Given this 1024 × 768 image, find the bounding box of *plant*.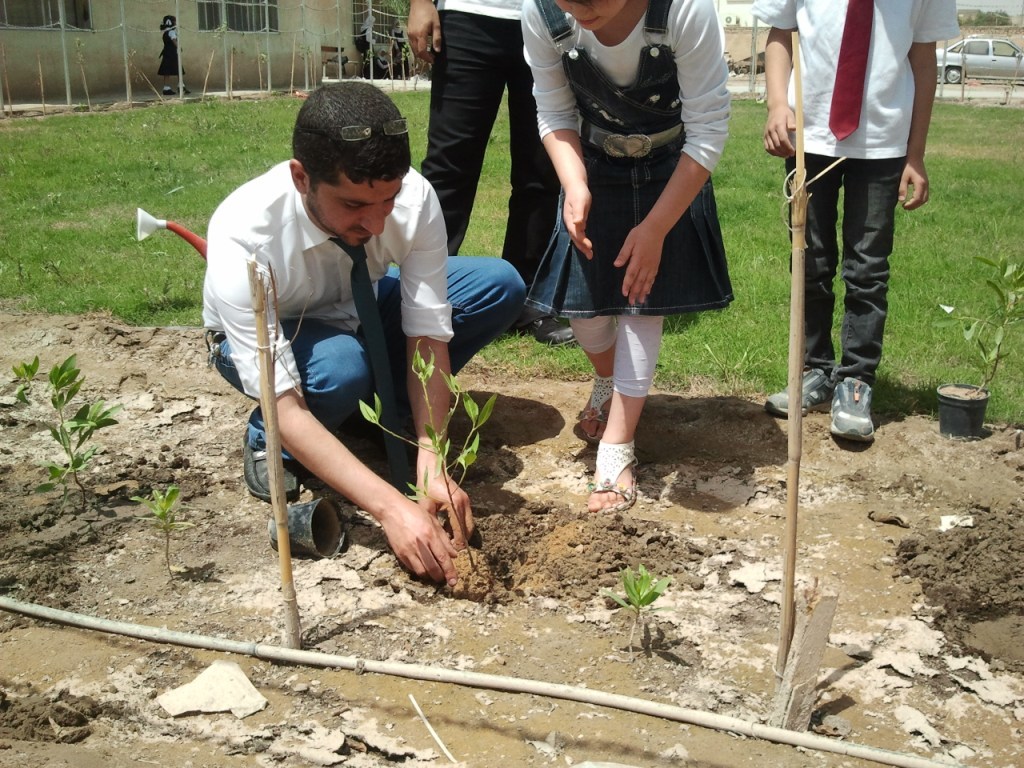
bbox(352, 341, 500, 575).
